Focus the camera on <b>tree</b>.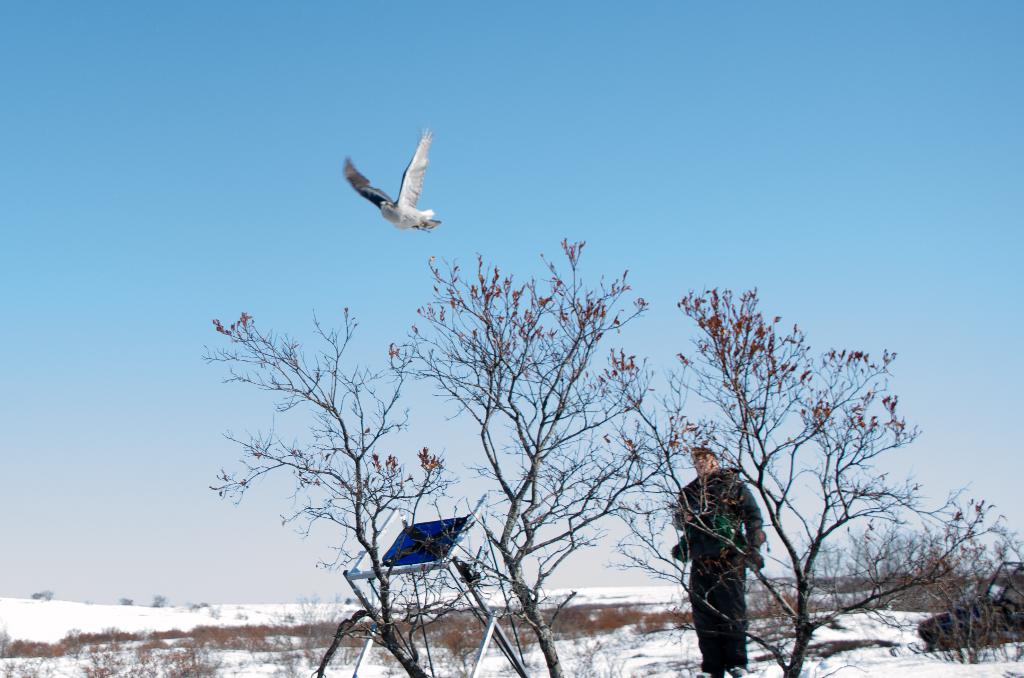
Focus region: [384,241,689,677].
